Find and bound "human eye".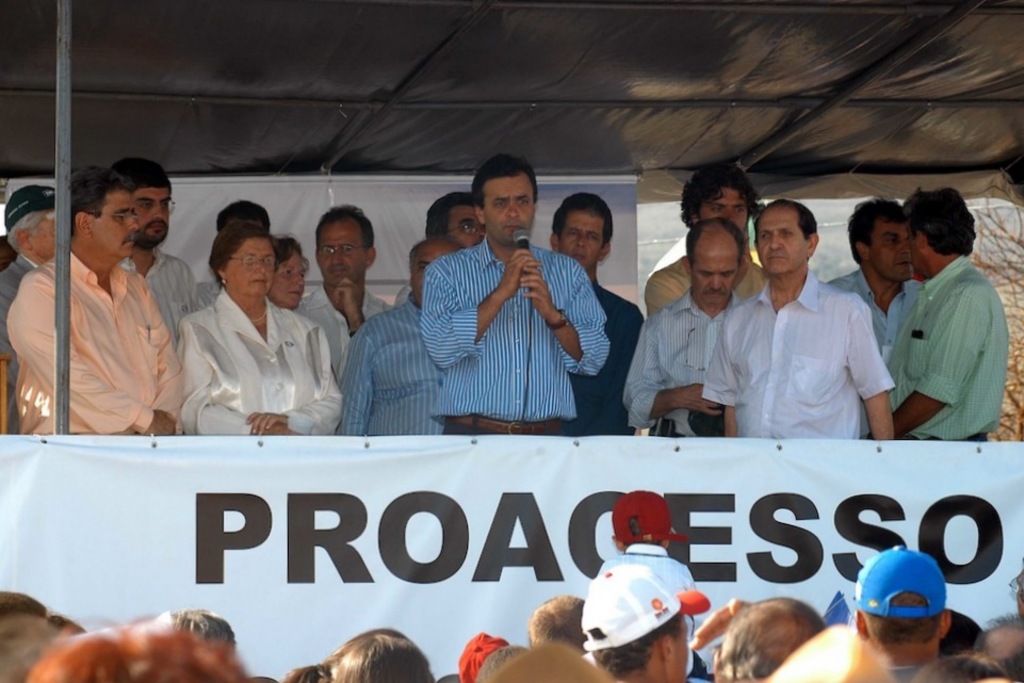
Bound: {"left": 241, "top": 255, "right": 257, "bottom": 264}.
